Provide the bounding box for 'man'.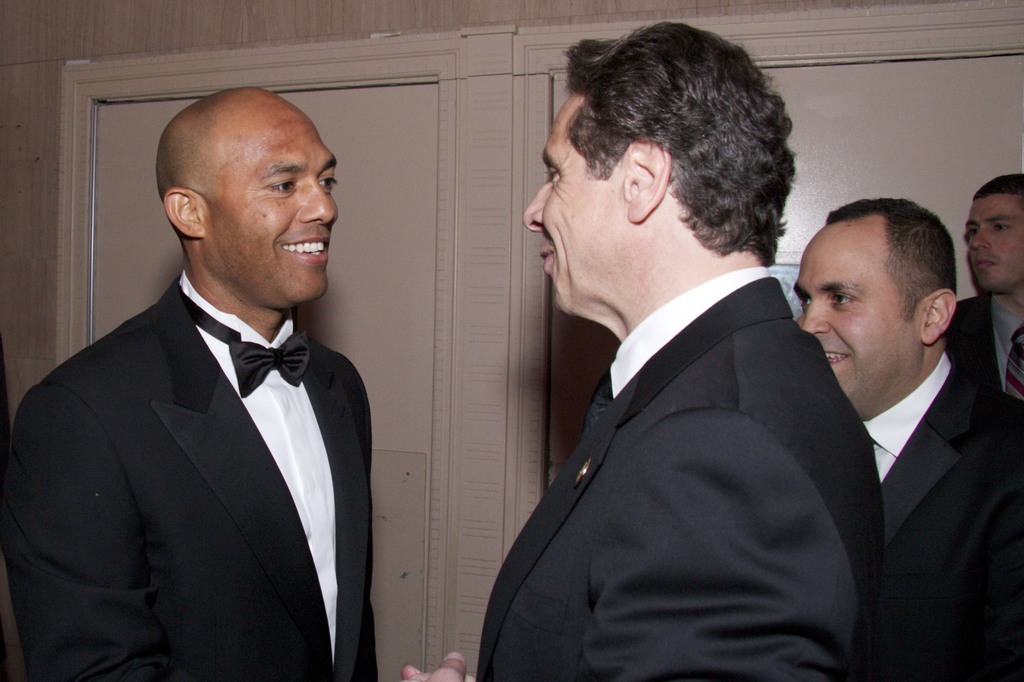
pyautogui.locateOnScreen(399, 15, 889, 681).
